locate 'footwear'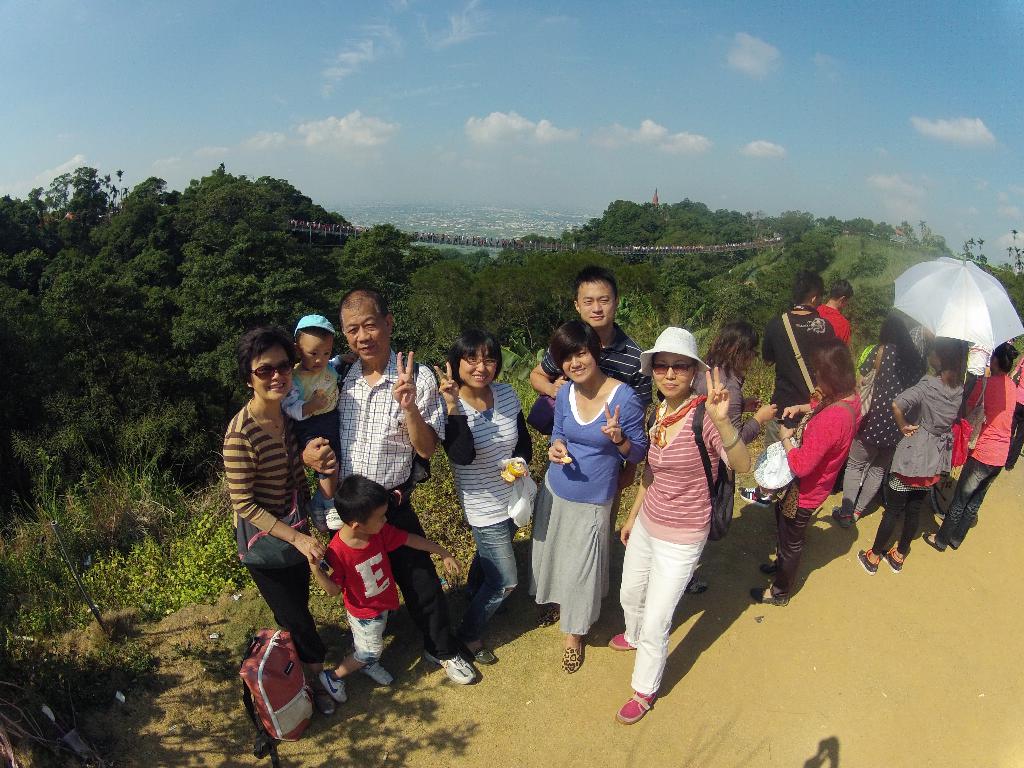
x1=883, y1=545, x2=906, y2=574
